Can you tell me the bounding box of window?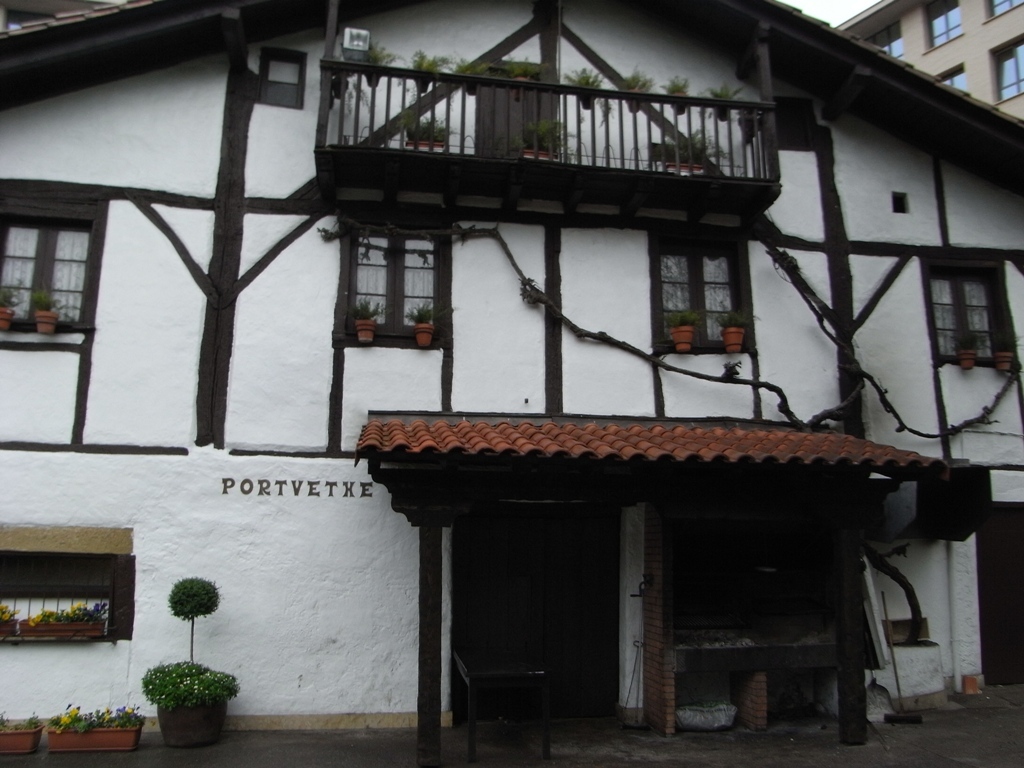
335/220/451/354.
